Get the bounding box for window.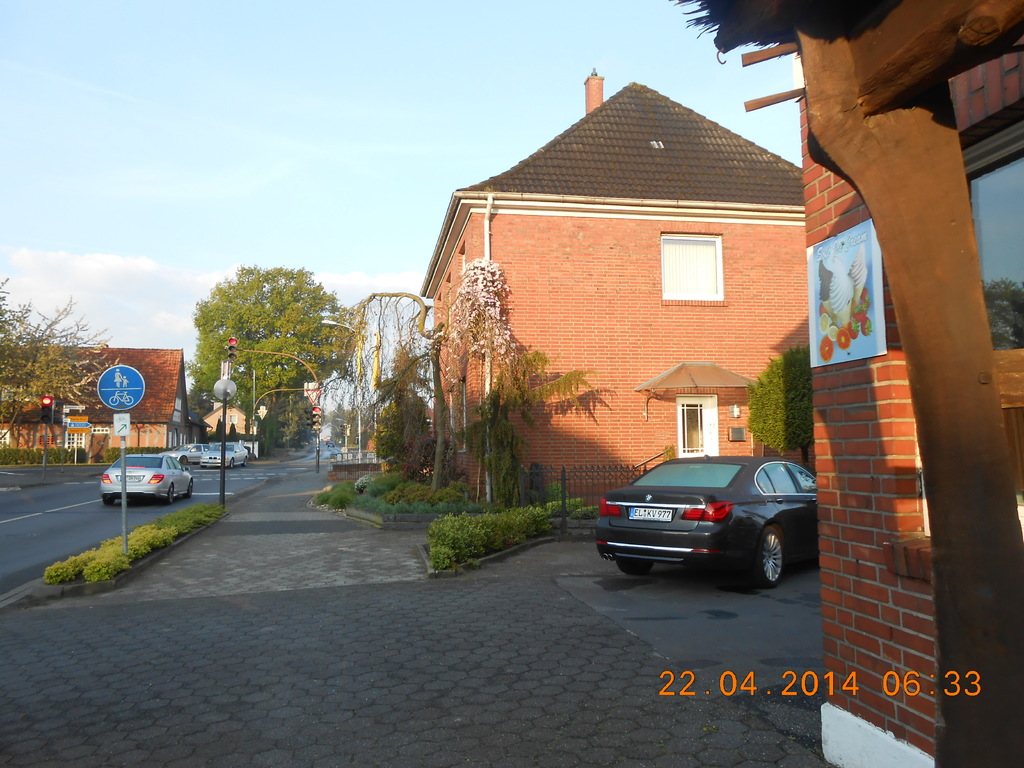
<region>671, 210, 733, 307</region>.
